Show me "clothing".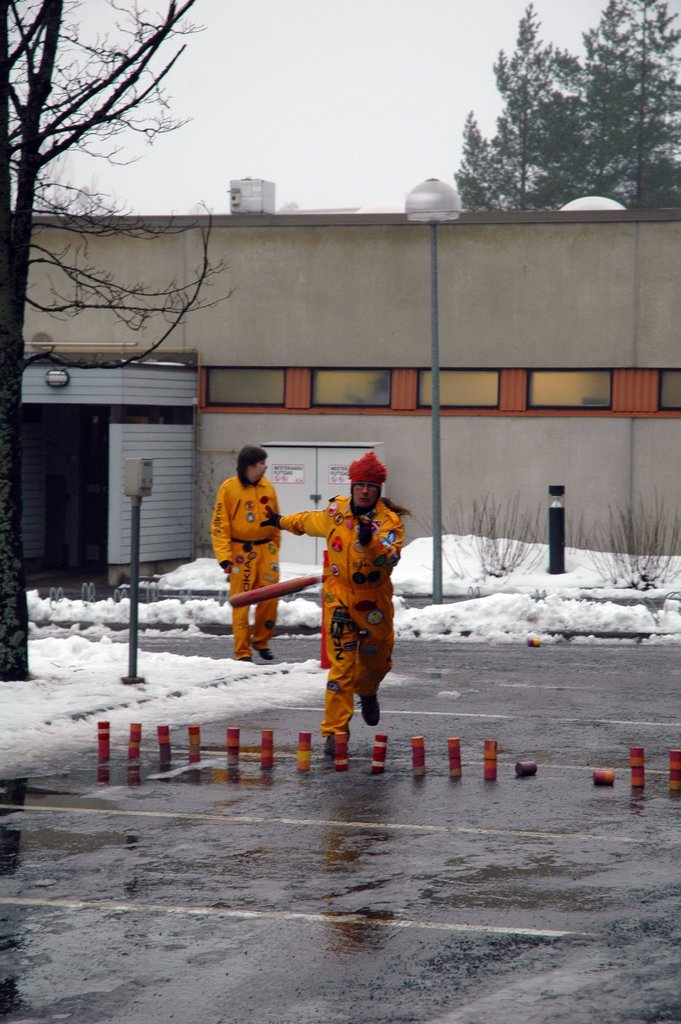
"clothing" is here: 211/477/284/653.
